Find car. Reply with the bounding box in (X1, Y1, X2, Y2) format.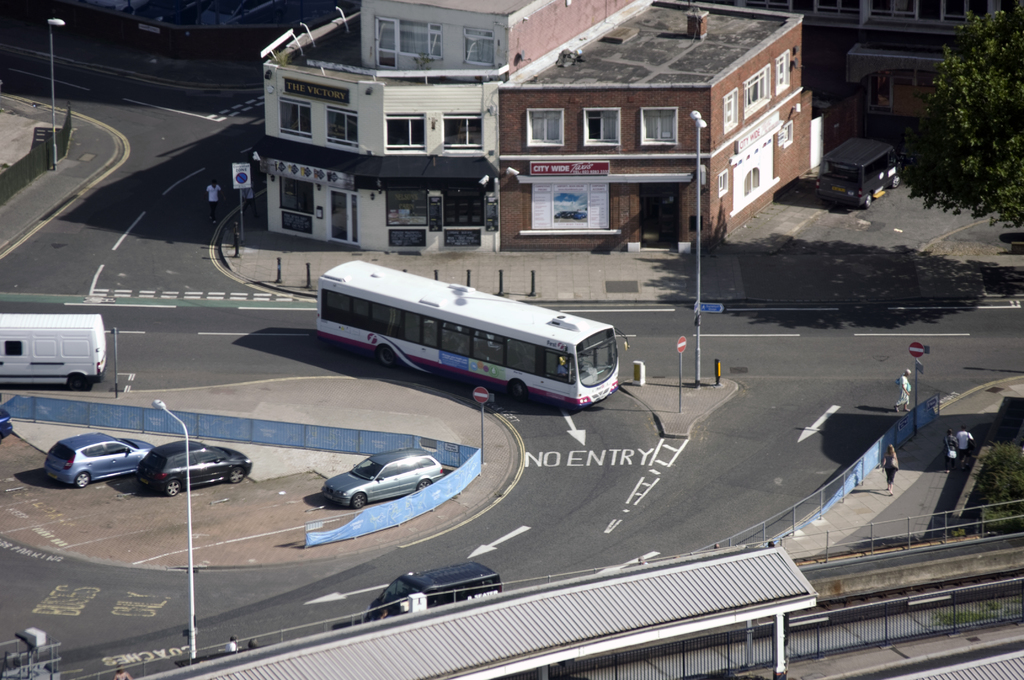
(131, 437, 257, 506).
